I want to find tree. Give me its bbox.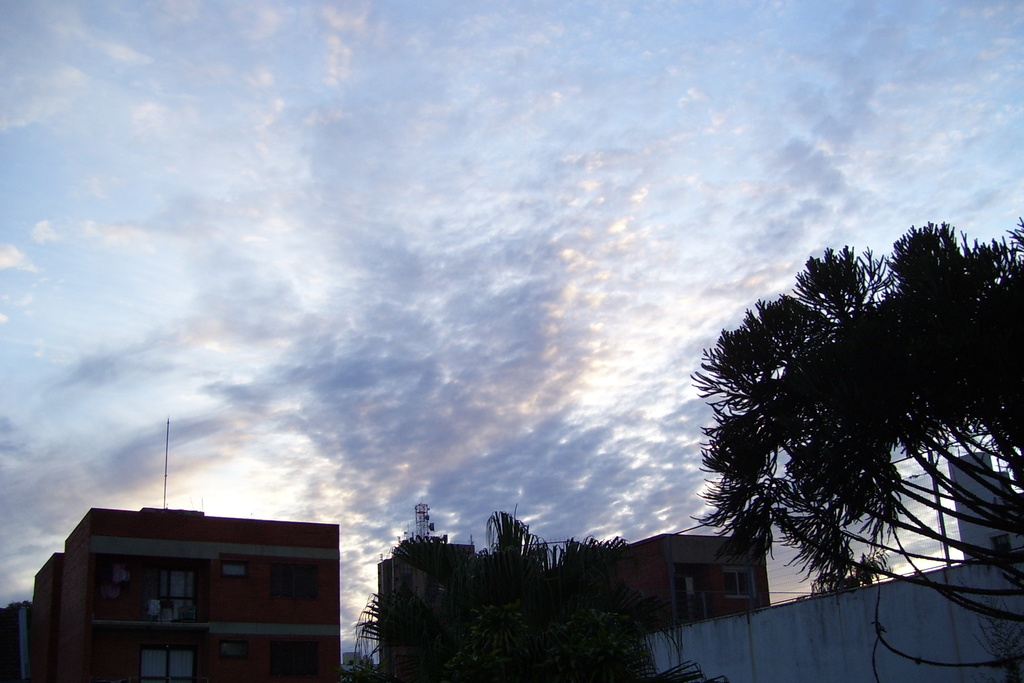
<box>702,218,1001,642</box>.
